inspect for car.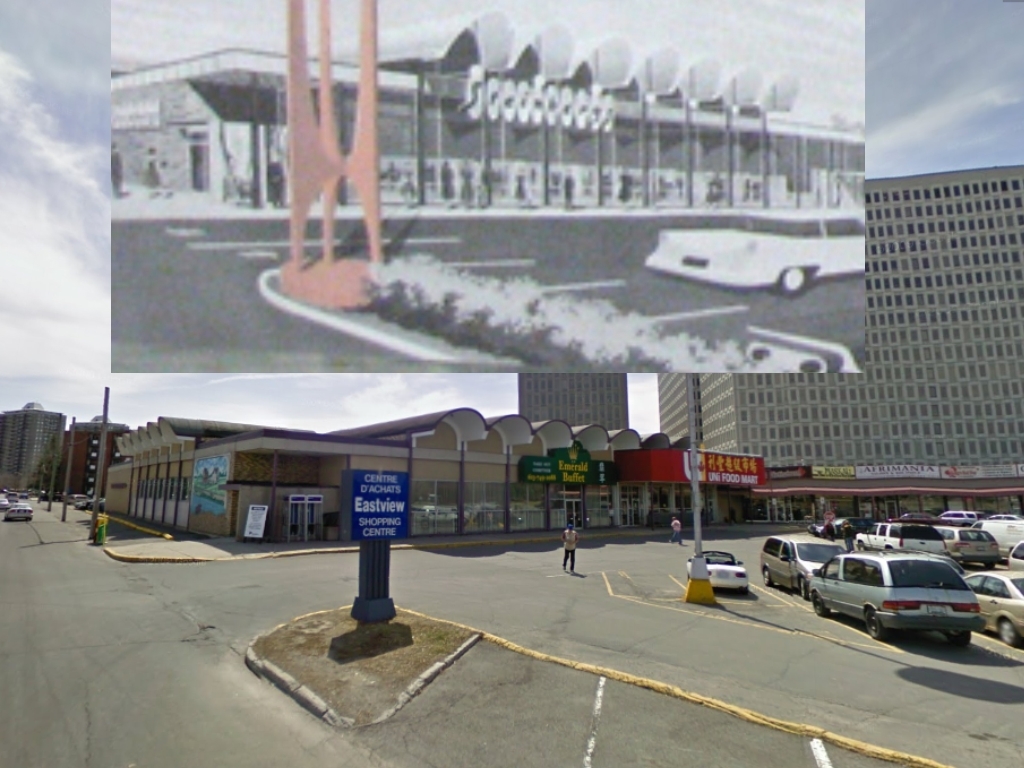
Inspection: (x1=762, y1=527, x2=851, y2=604).
